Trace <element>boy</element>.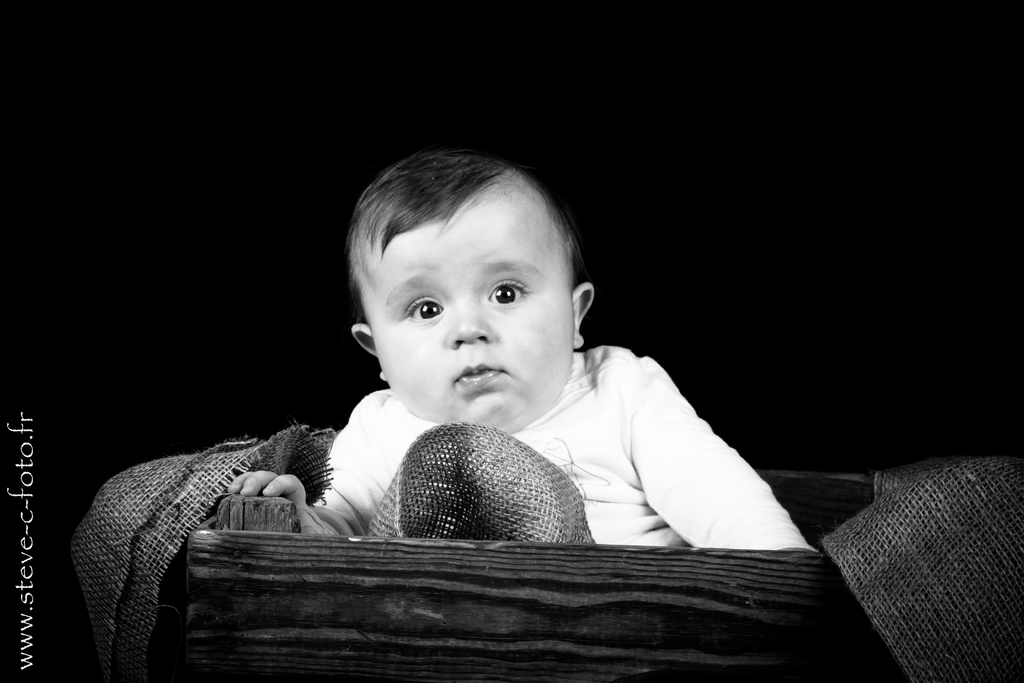
Traced to BBox(256, 146, 767, 576).
